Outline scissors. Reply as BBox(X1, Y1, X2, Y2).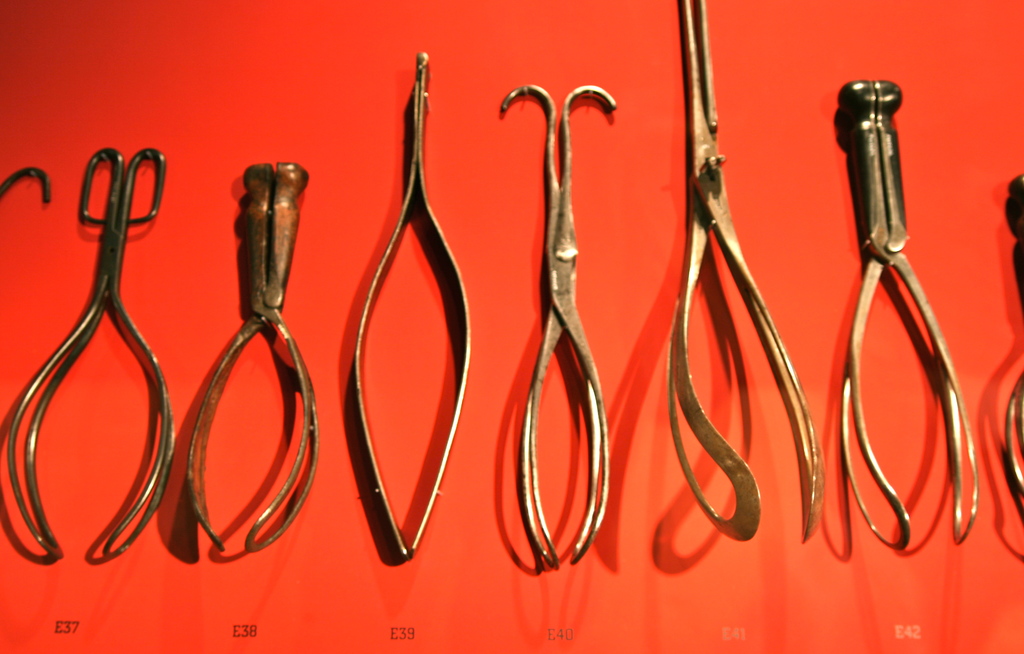
BBox(663, 0, 829, 550).
